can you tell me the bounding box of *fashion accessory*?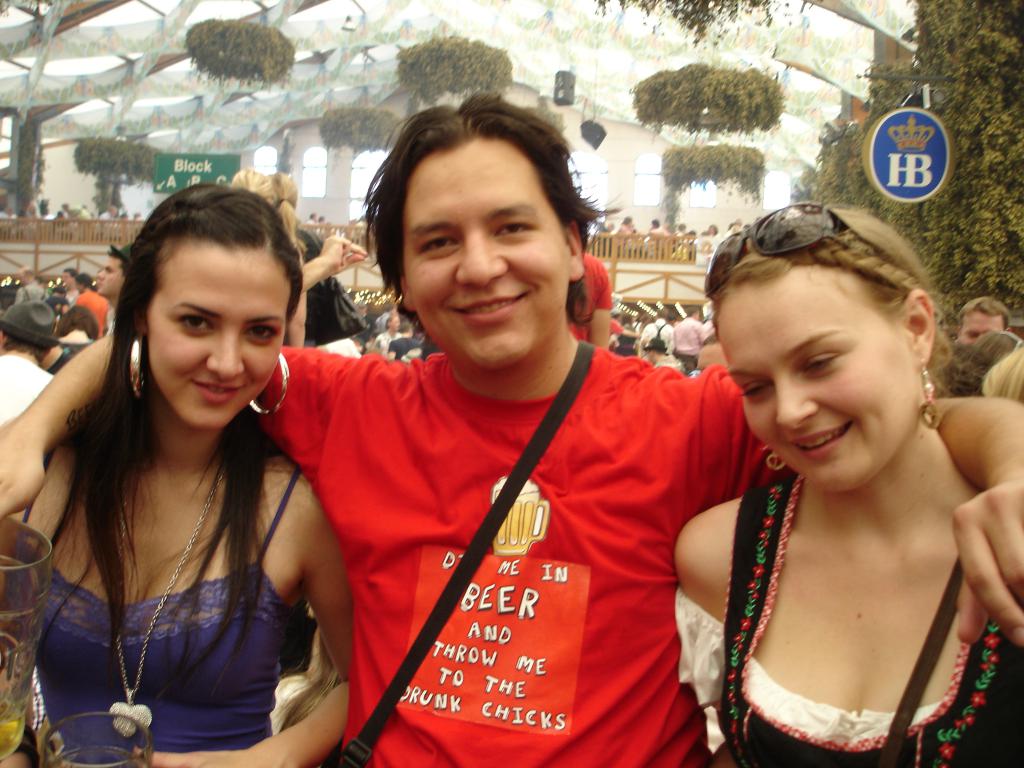
<bbox>108, 241, 131, 262</bbox>.
